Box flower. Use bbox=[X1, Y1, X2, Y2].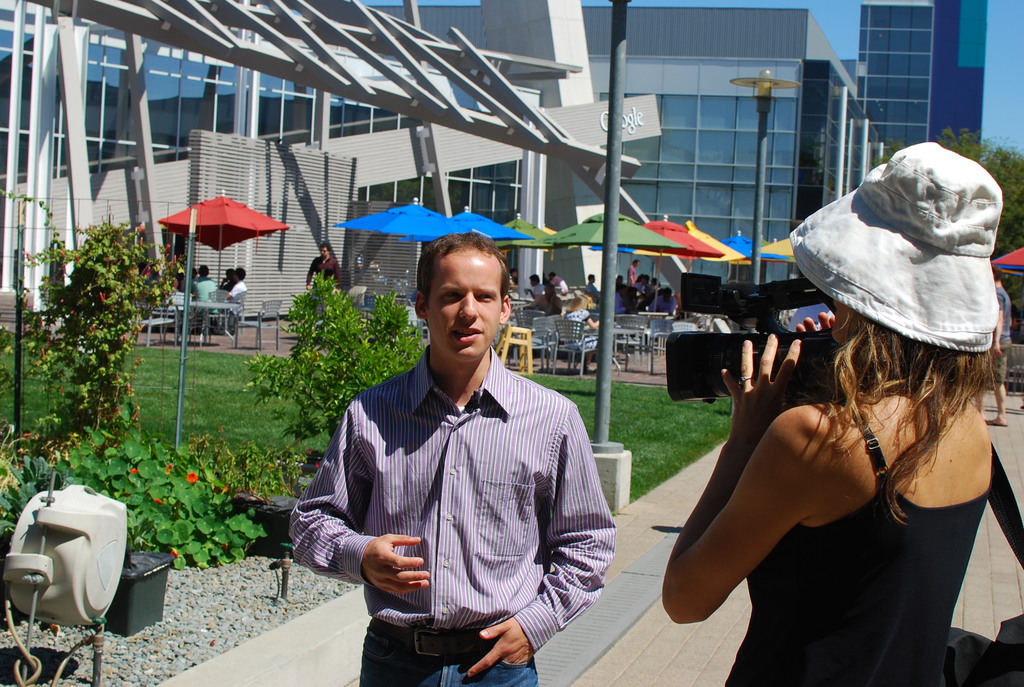
bbox=[124, 464, 139, 477].
